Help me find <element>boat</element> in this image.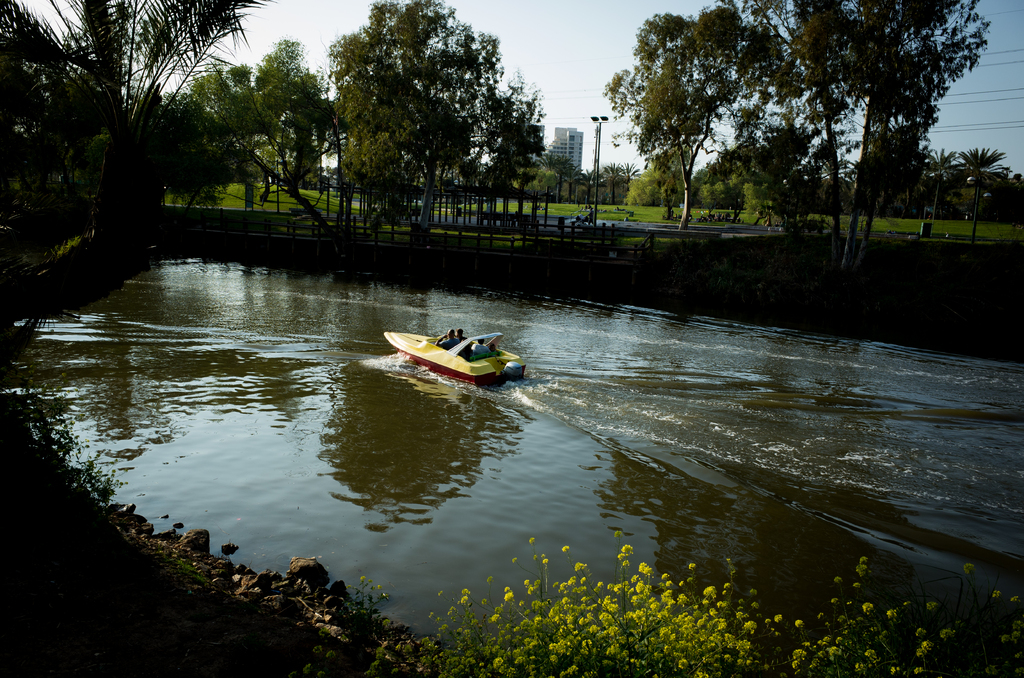
Found it: {"x1": 383, "y1": 328, "x2": 528, "y2": 401}.
